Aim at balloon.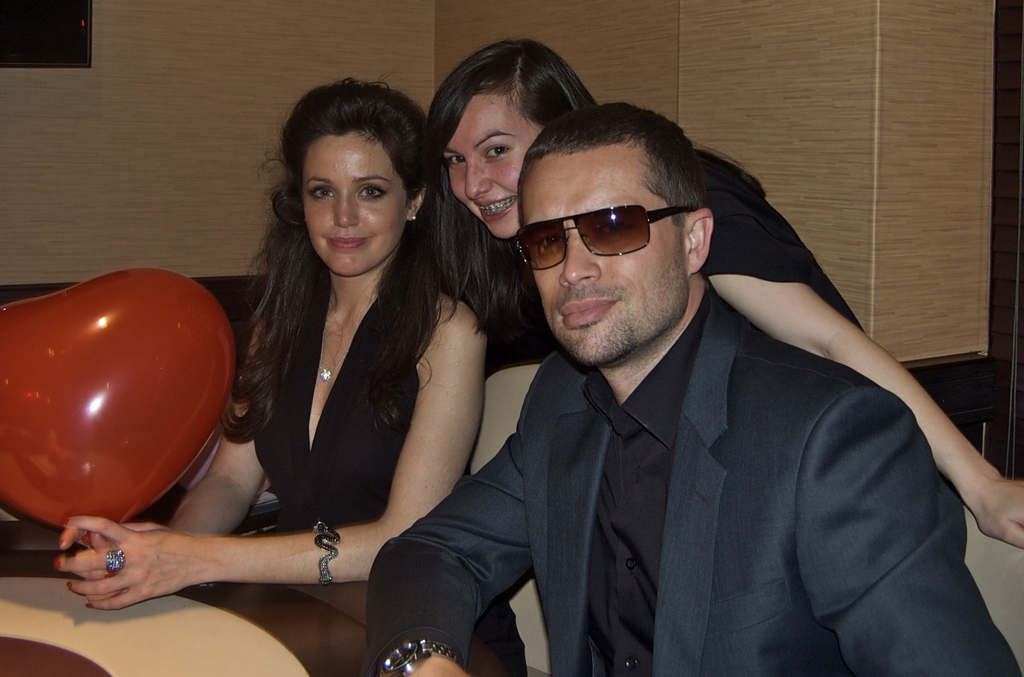
Aimed at [left=1, top=270, right=236, bottom=527].
